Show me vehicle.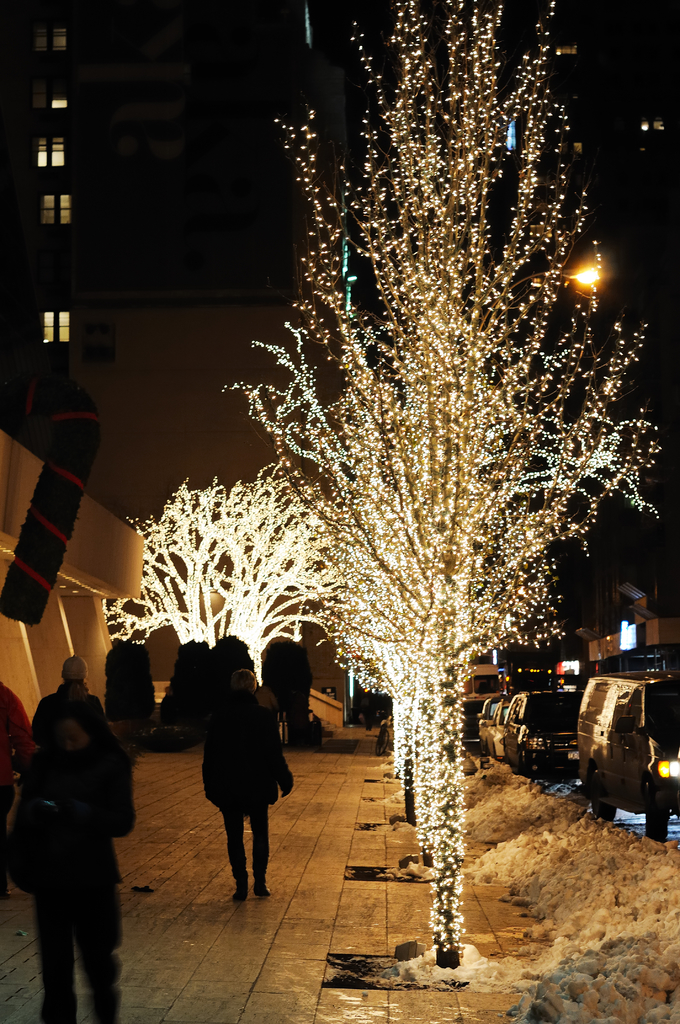
vehicle is here: (480,700,512,758).
